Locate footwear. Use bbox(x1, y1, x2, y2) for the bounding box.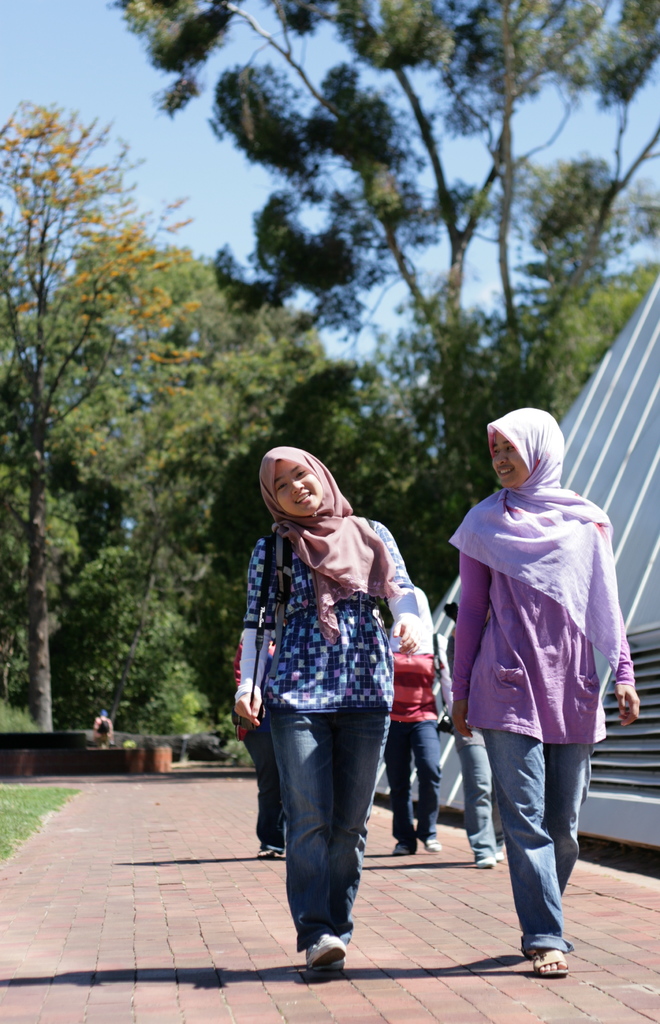
bbox(476, 851, 494, 876).
